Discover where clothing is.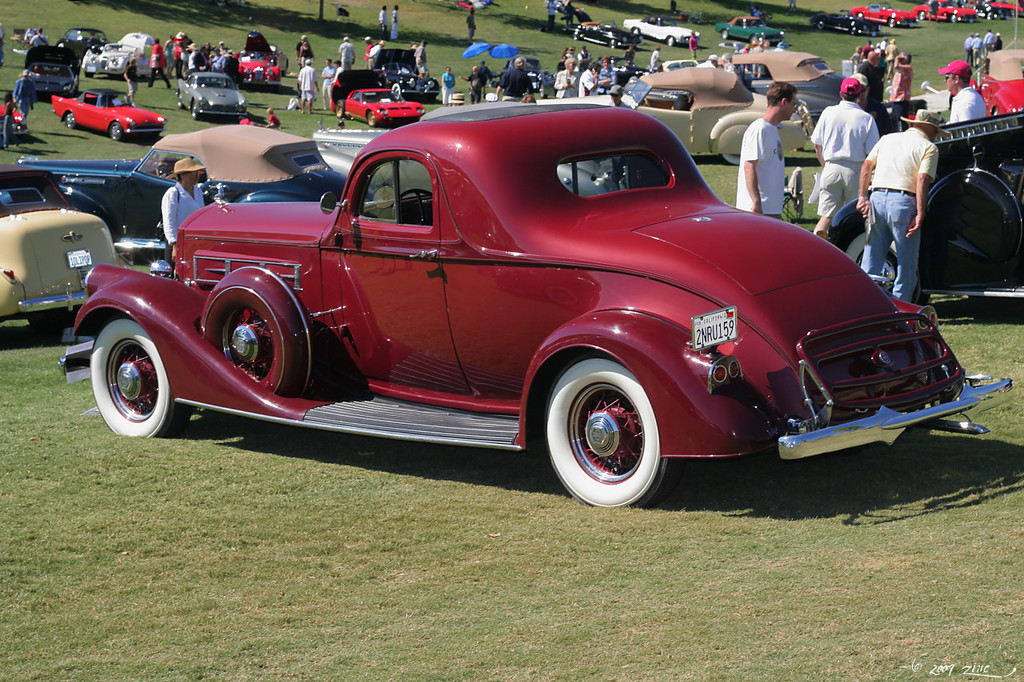
Discovered at l=598, t=66, r=619, b=92.
